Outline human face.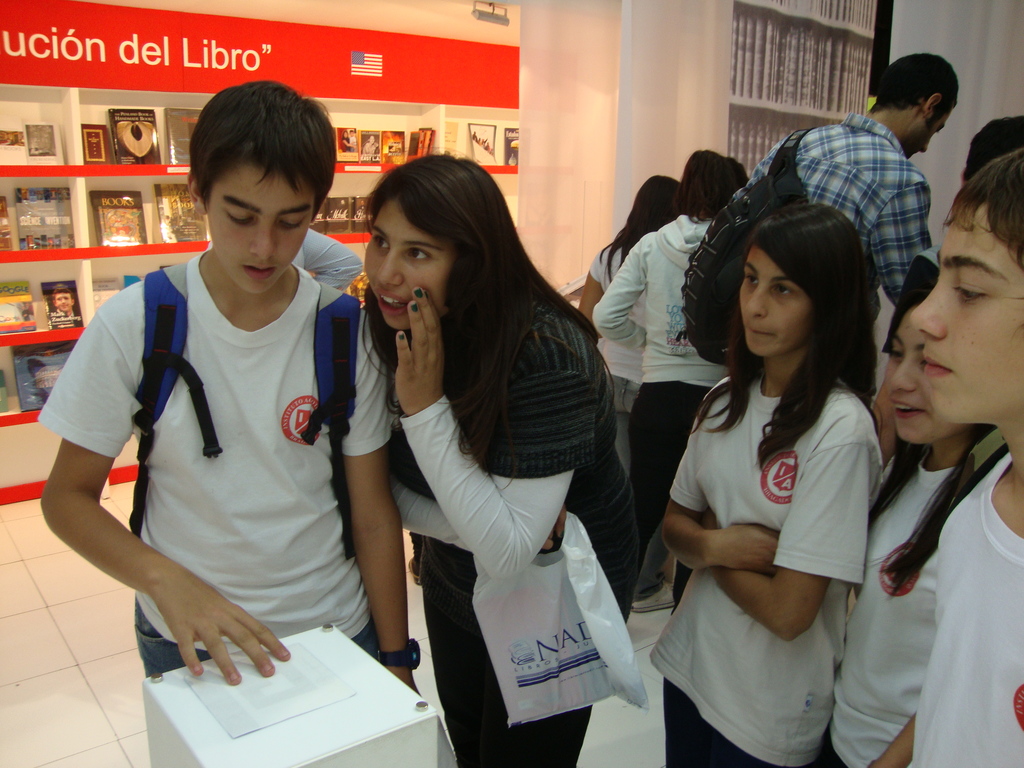
Outline: region(911, 202, 1023, 427).
